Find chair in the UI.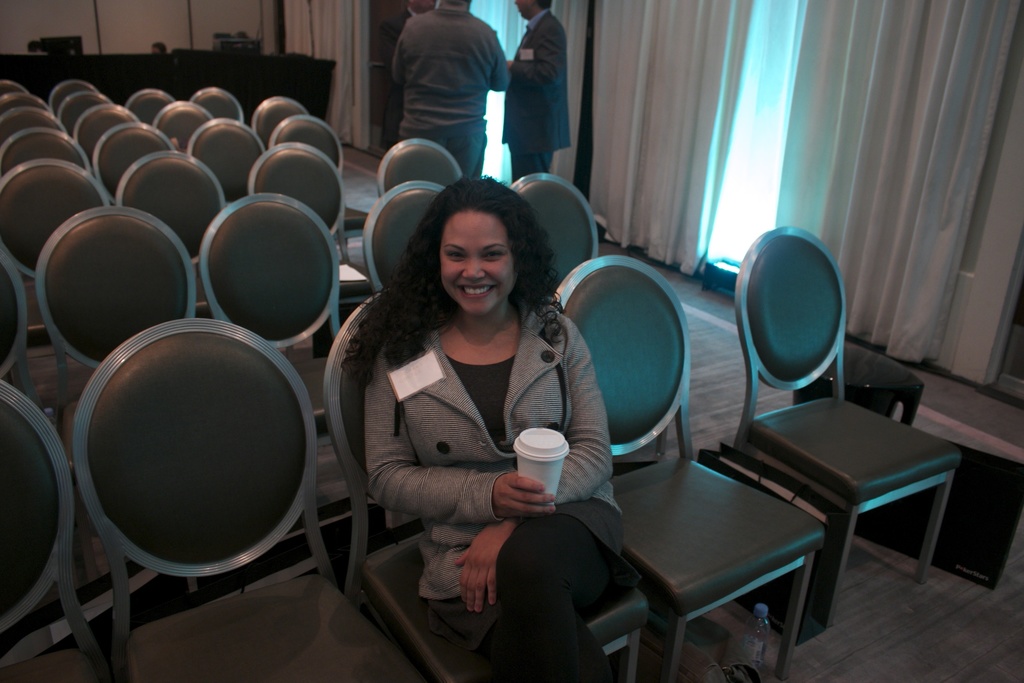
UI element at (360, 177, 451, 294).
